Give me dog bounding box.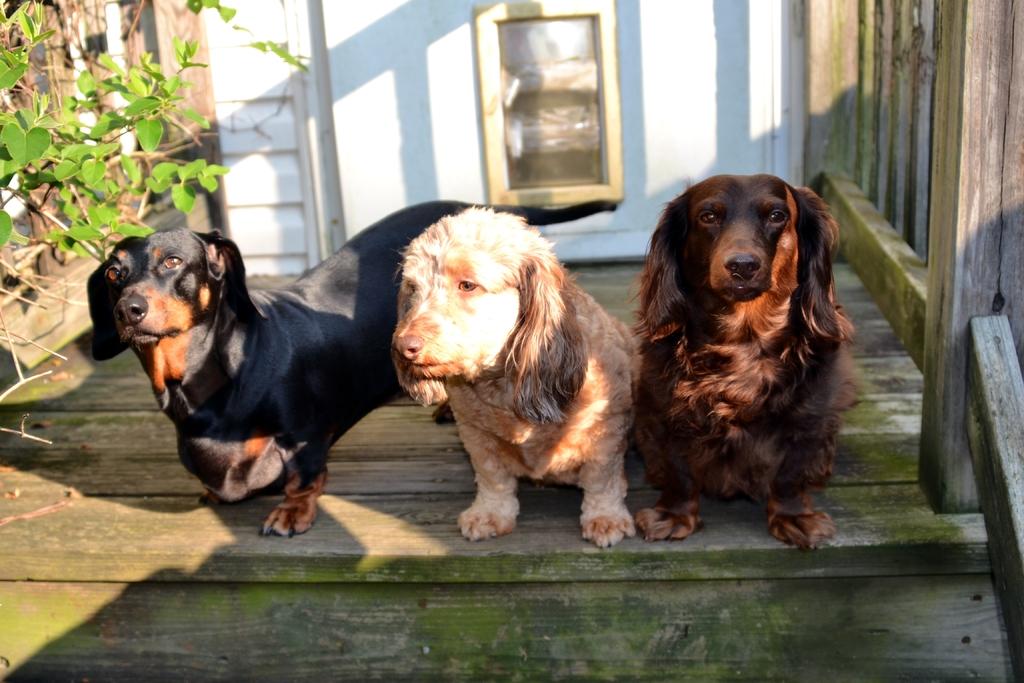
region(86, 197, 619, 538).
